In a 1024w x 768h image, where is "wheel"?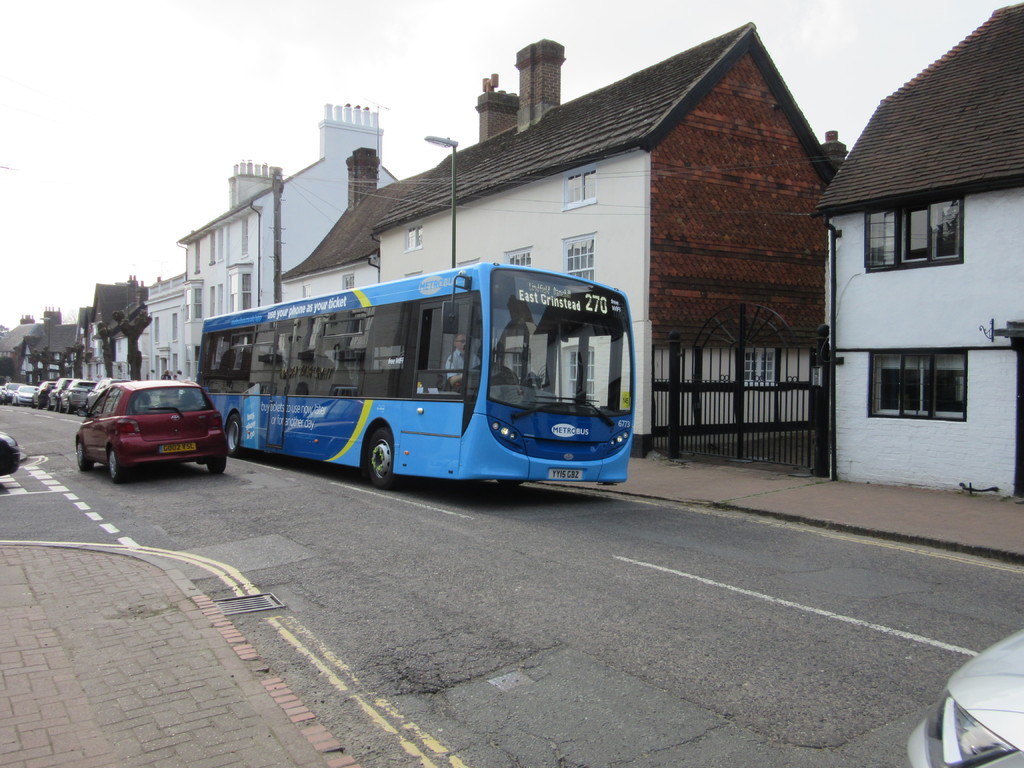
crop(360, 421, 399, 489).
